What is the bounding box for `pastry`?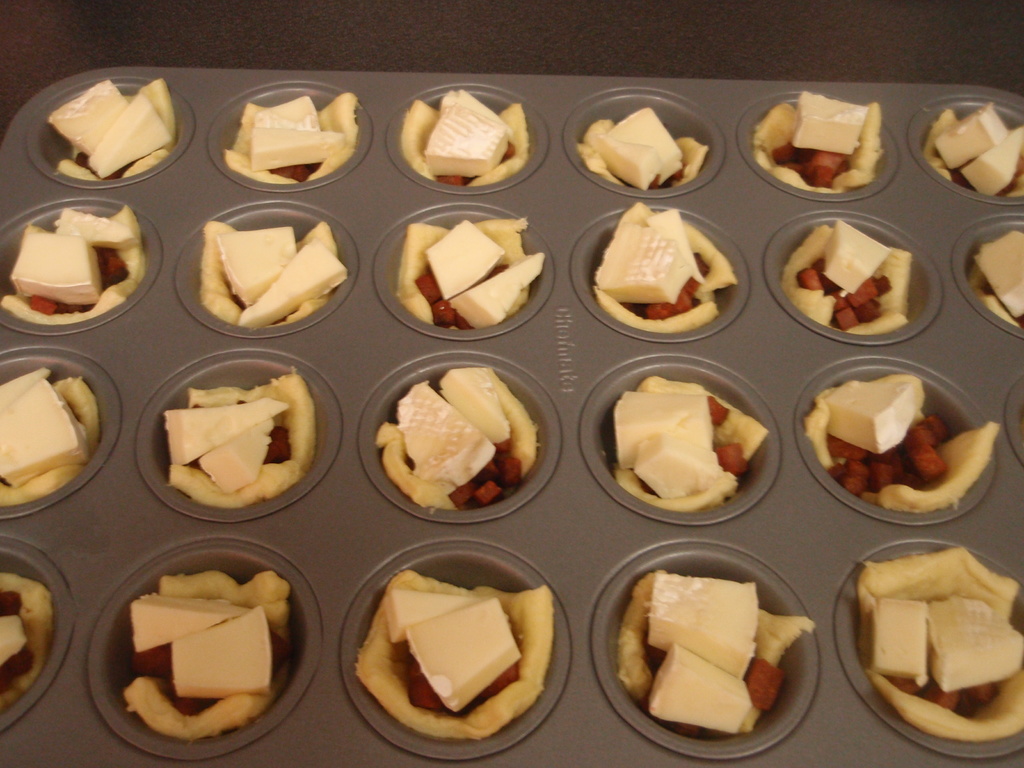
Rect(617, 566, 818, 733).
